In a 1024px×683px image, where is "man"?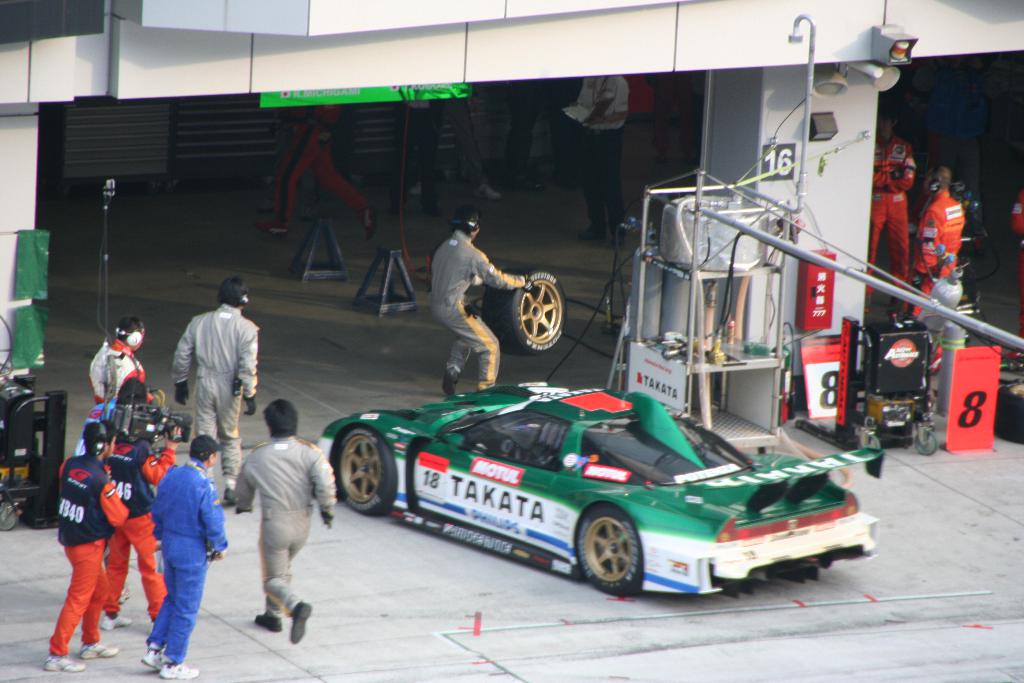
257:104:378:235.
